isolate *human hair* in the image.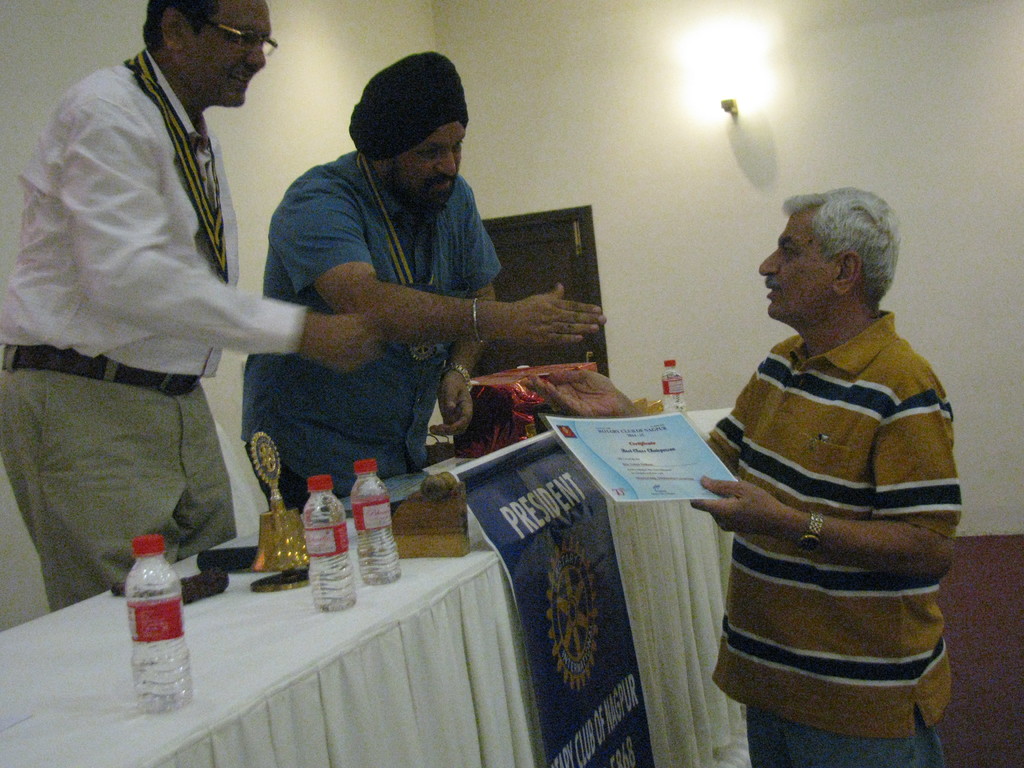
Isolated region: 776/183/906/342.
